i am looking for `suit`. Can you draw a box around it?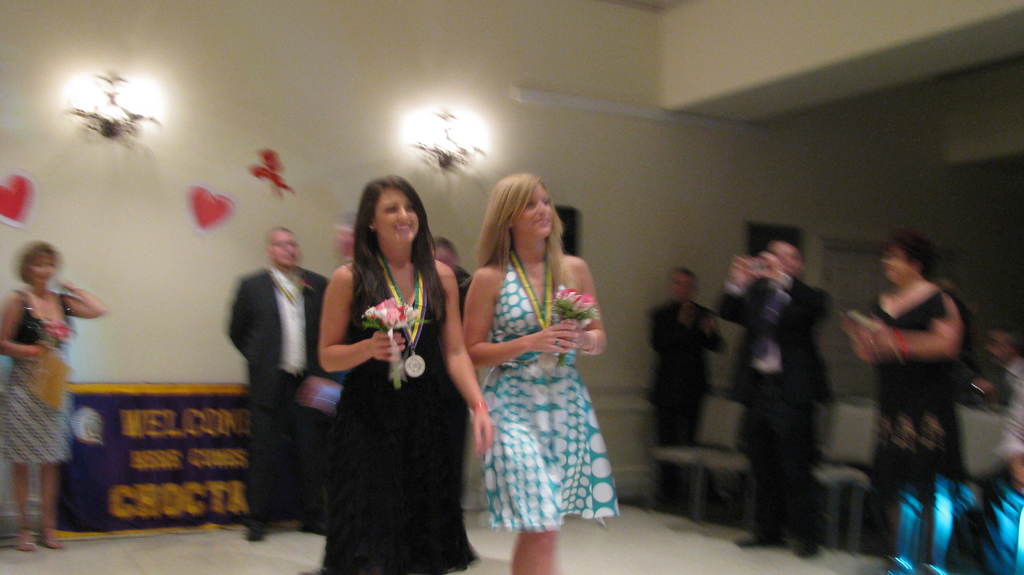
Sure, the bounding box is [x1=715, y1=277, x2=831, y2=540].
